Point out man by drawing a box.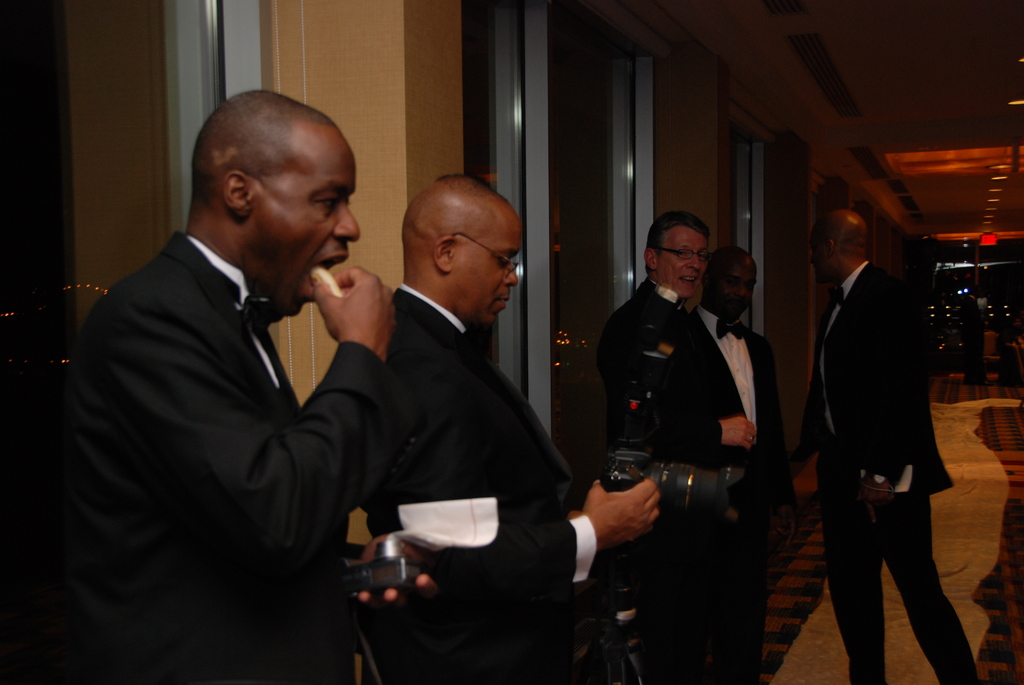
[x1=689, y1=237, x2=776, y2=519].
